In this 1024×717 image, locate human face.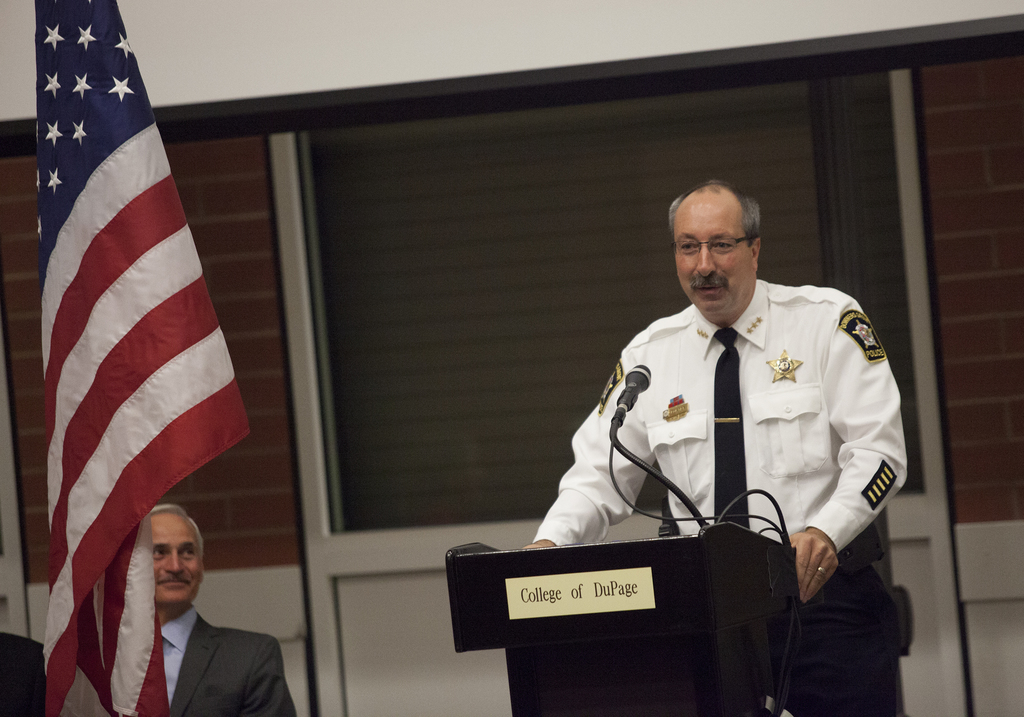
Bounding box: [673,202,753,319].
